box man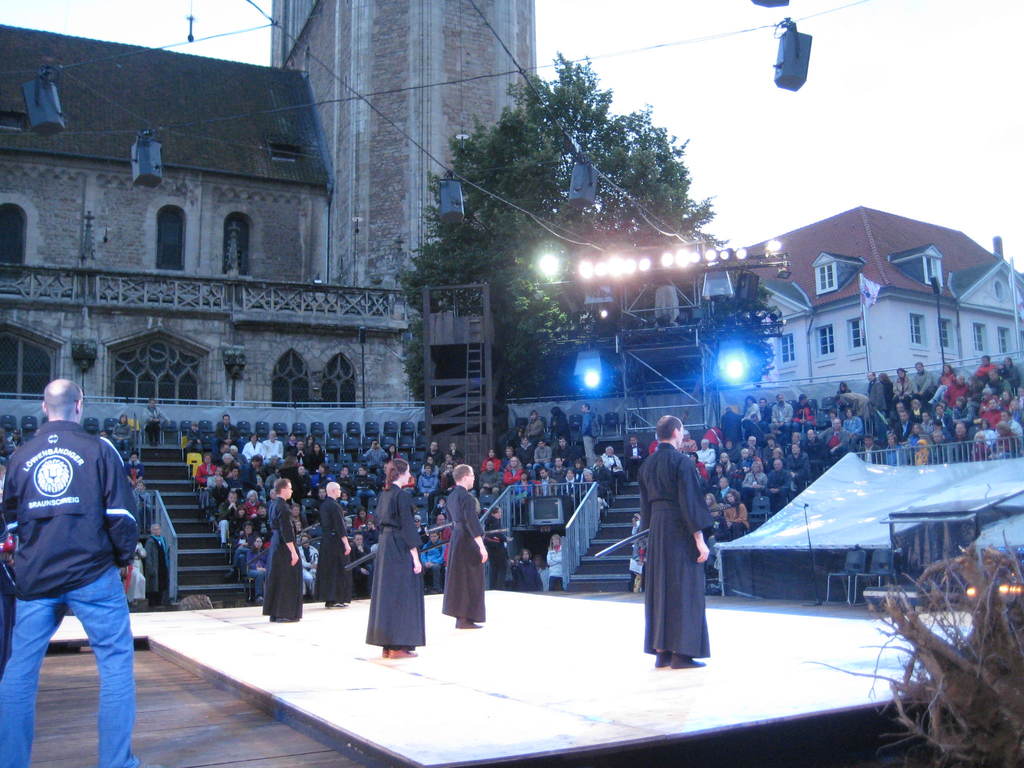
rect(236, 453, 262, 493)
